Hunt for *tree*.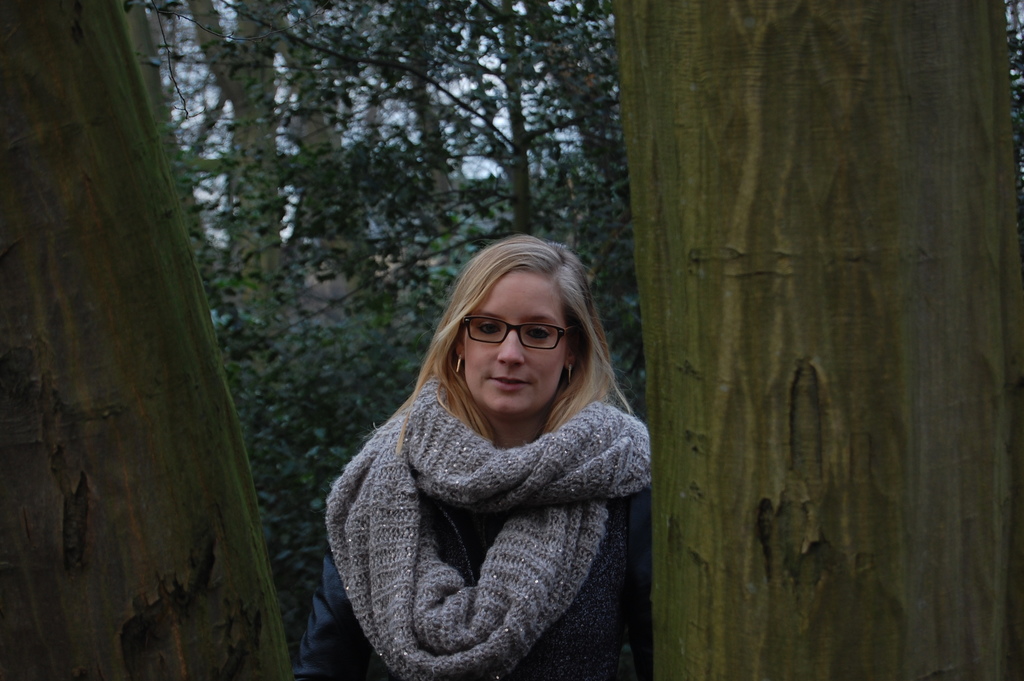
Hunted down at select_region(0, 0, 1020, 680).
